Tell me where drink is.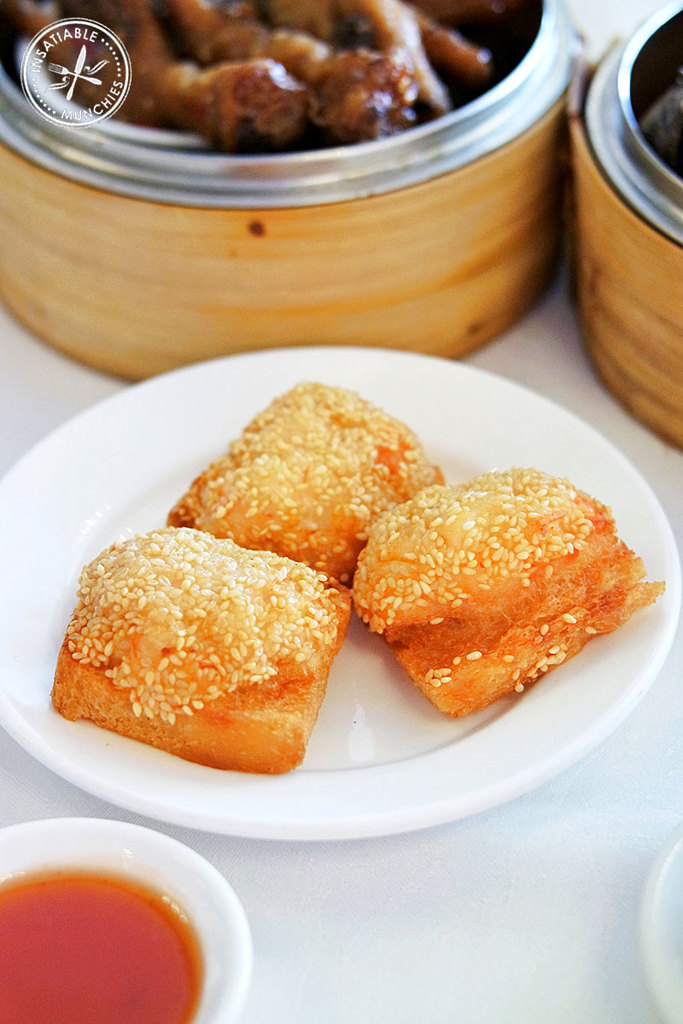
drink is at 0 806 260 1009.
